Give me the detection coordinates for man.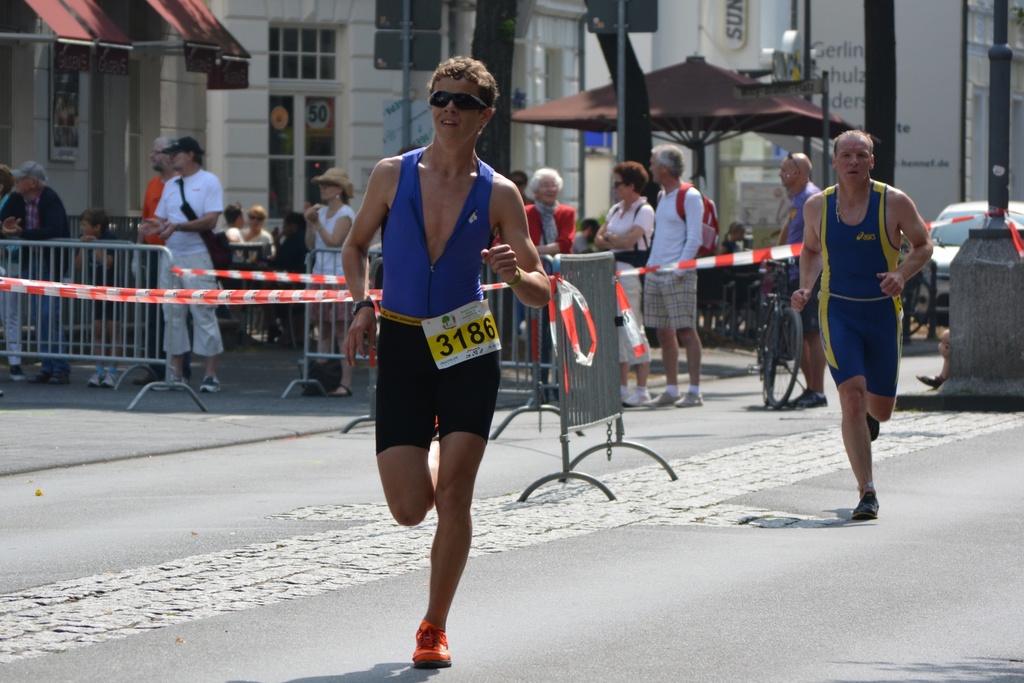
<region>799, 131, 933, 520</region>.
